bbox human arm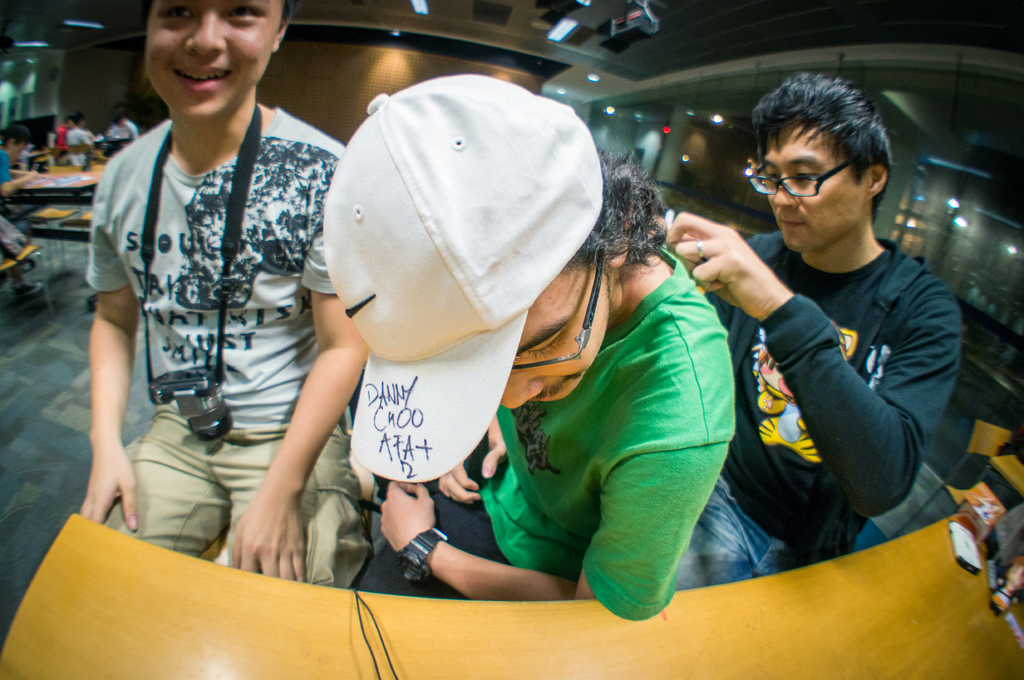
pyautogui.locateOnScreen(59, 203, 135, 551)
